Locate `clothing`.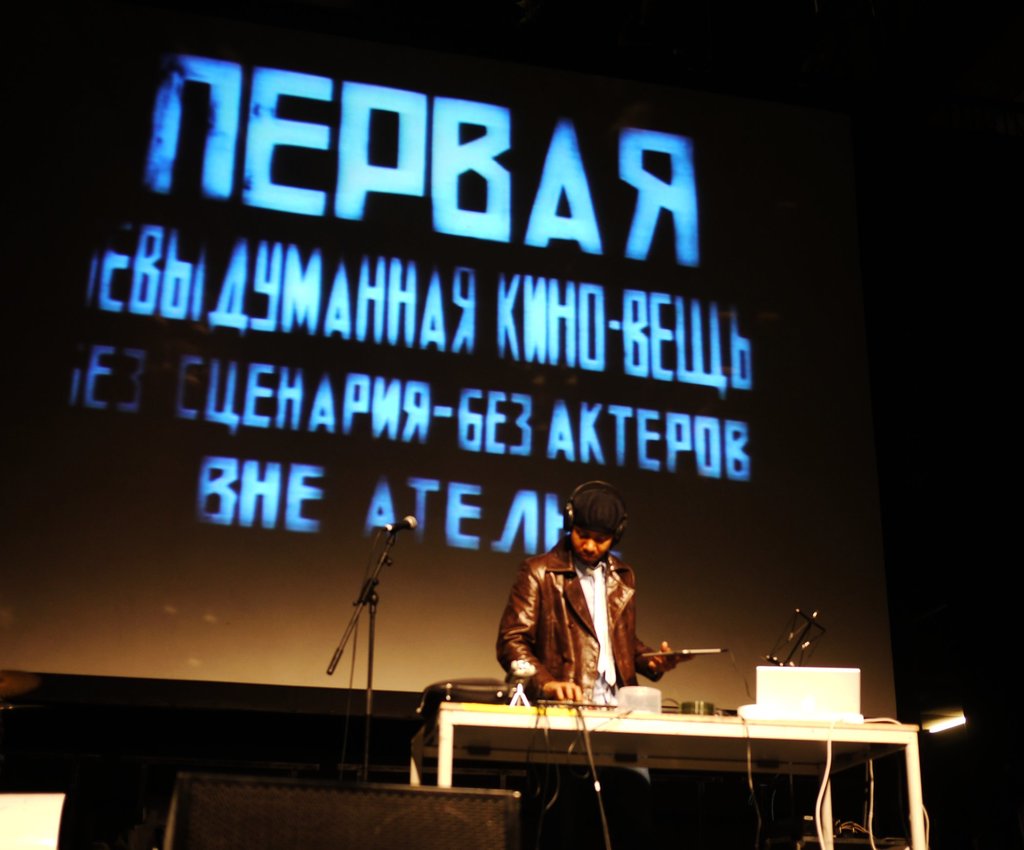
Bounding box: 500,506,675,707.
